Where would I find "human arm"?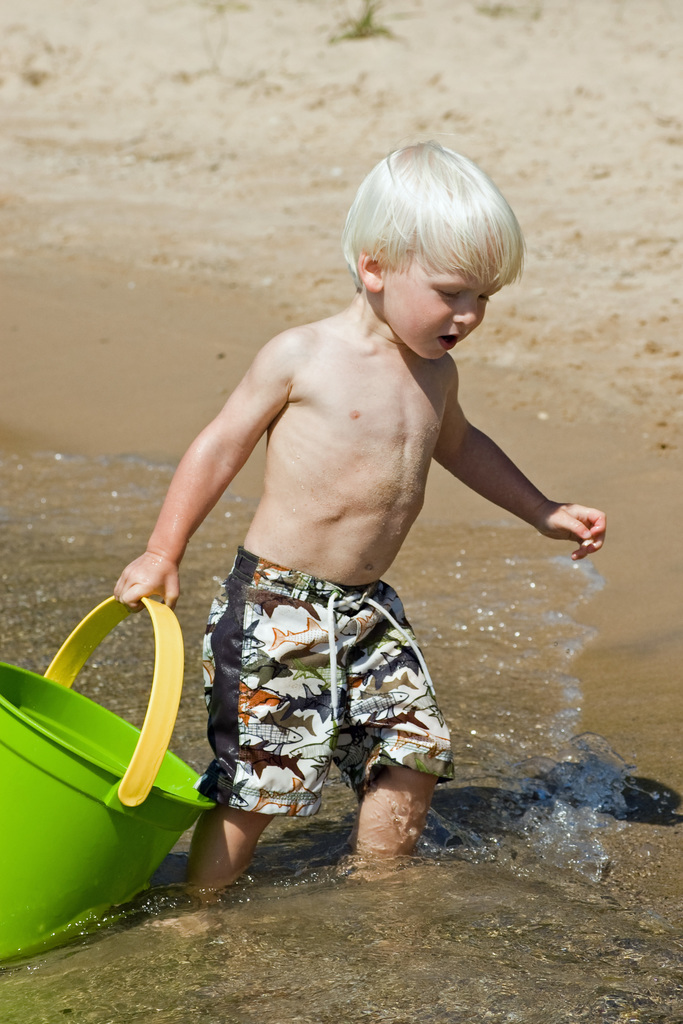
At [416,389,587,553].
